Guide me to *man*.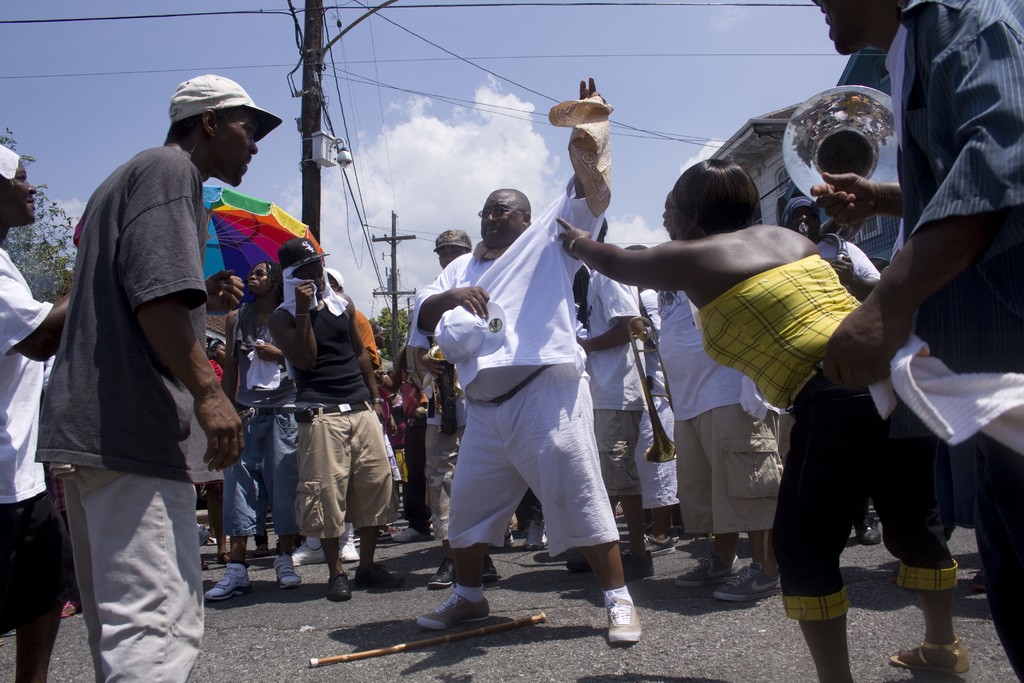
Guidance: Rect(780, 193, 879, 543).
